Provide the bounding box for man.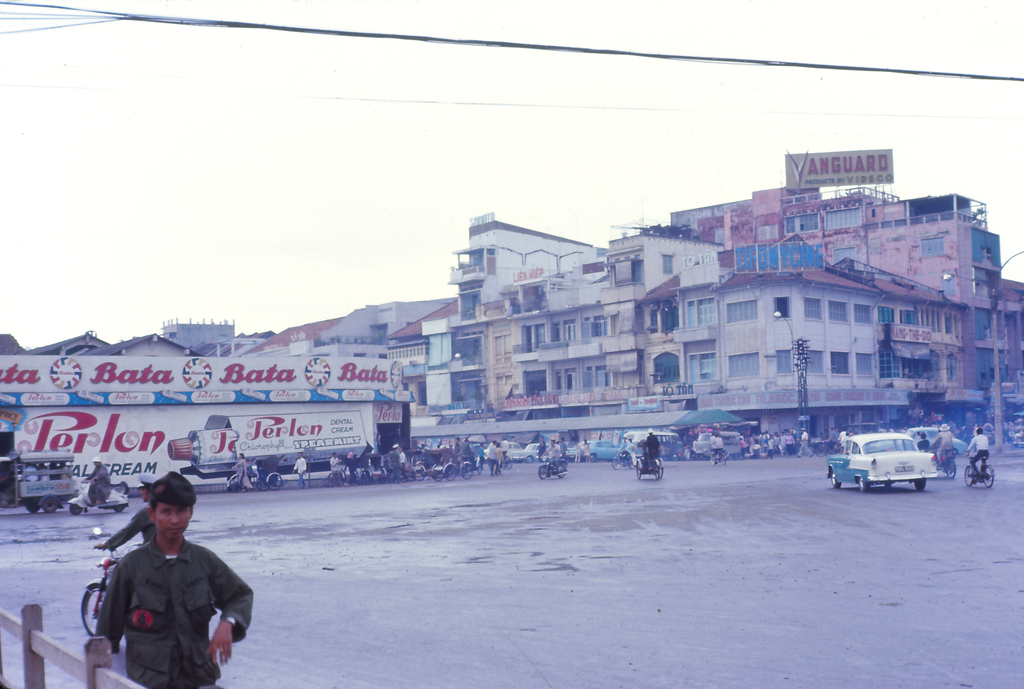
<region>295, 453, 308, 496</region>.
